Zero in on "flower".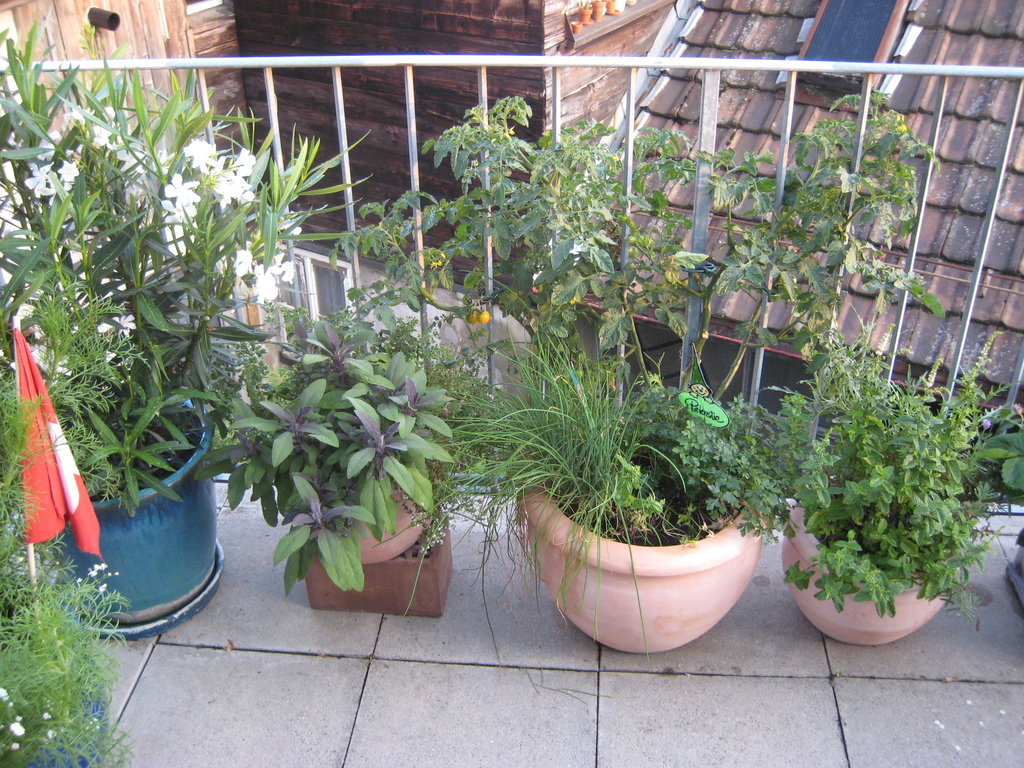
Zeroed in: box(234, 145, 257, 179).
